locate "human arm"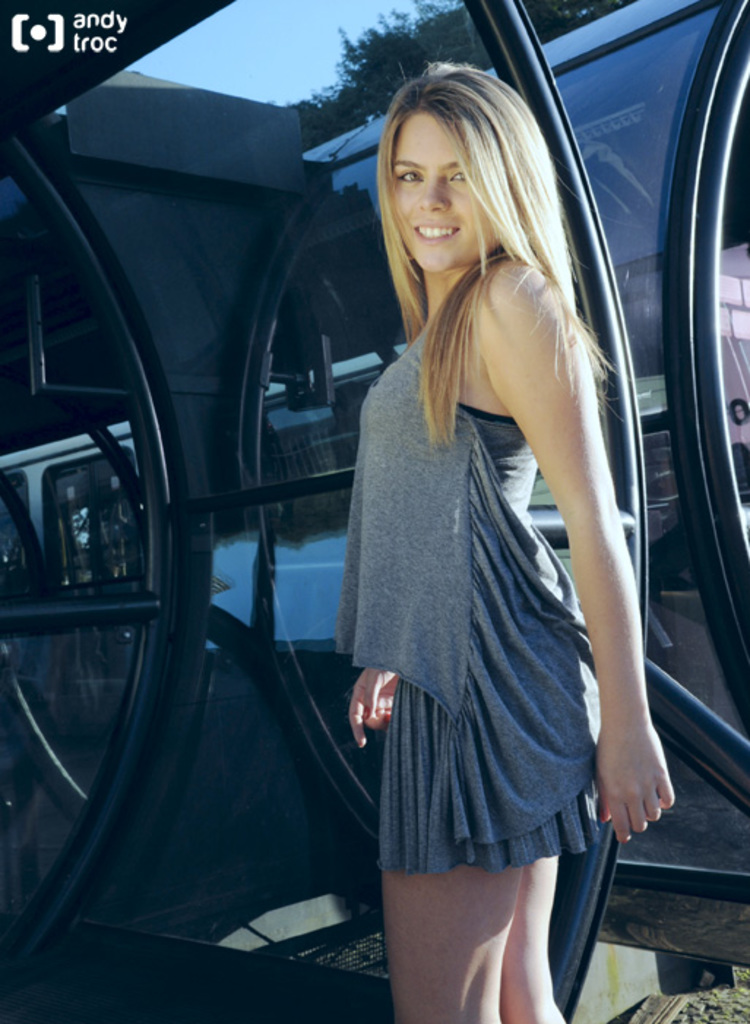
left=475, top=259, right=677, bottom=843
